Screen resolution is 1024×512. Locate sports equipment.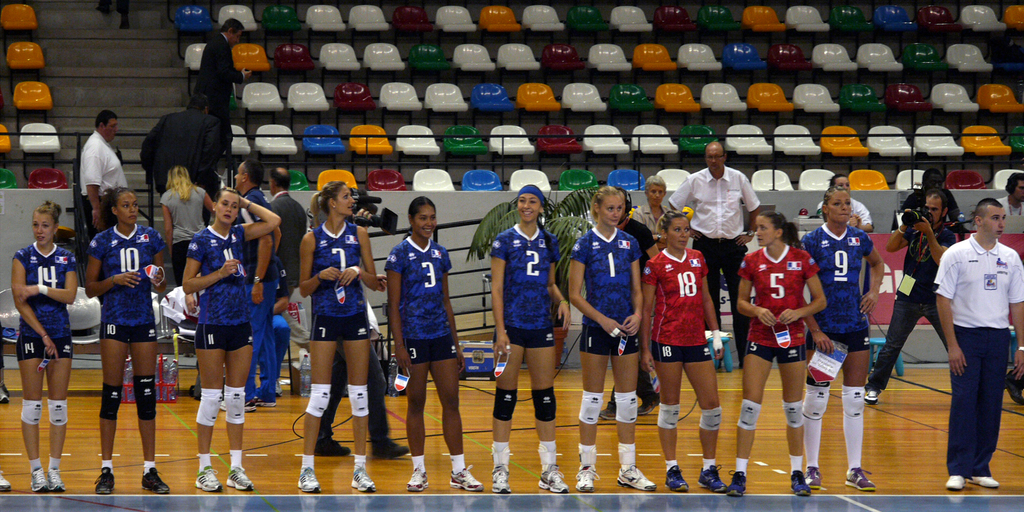
bbox=(577, 466, 598, 491).
